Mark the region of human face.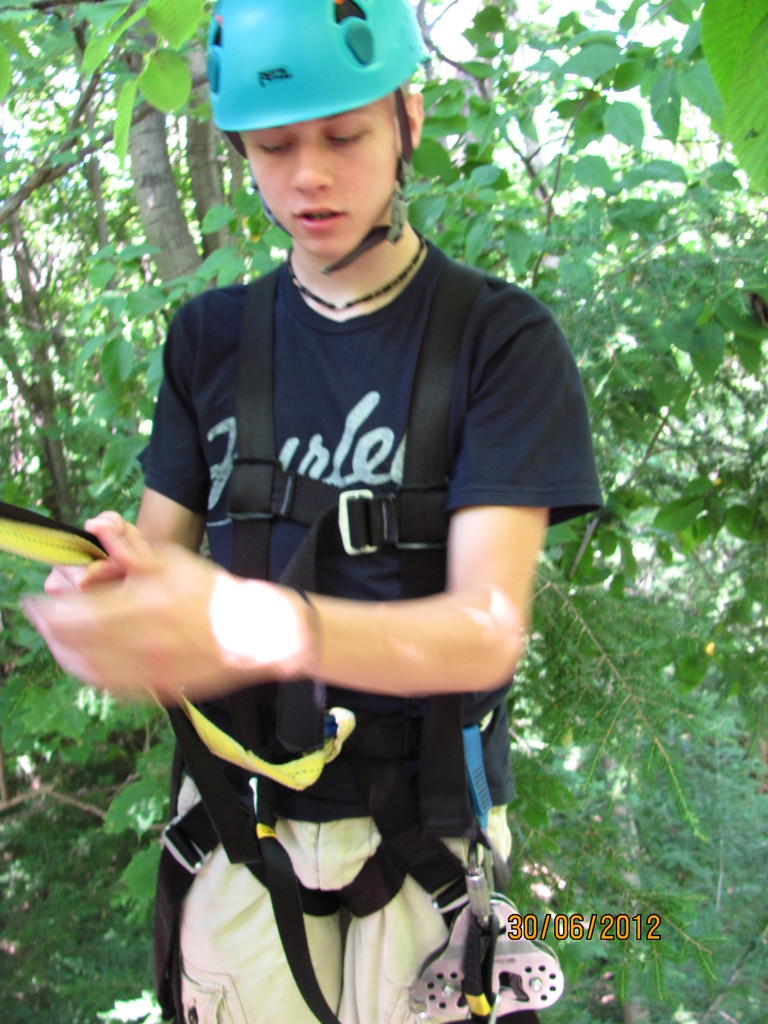
Region: locate(229, 99, 394, 263).
